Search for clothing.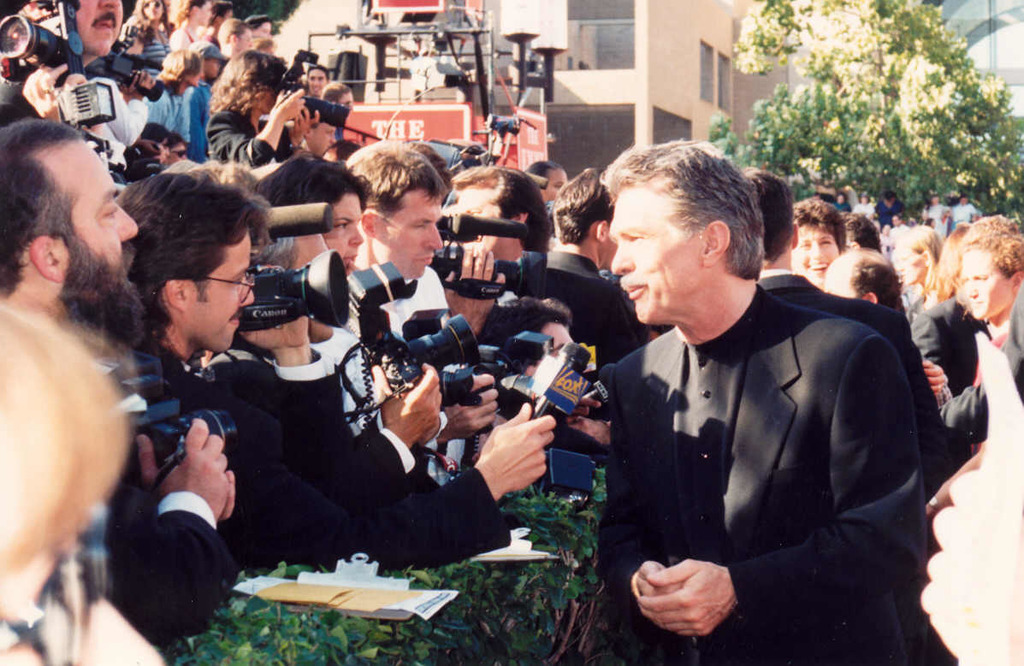
Found at bbox=(105, 499, 239, 637).
